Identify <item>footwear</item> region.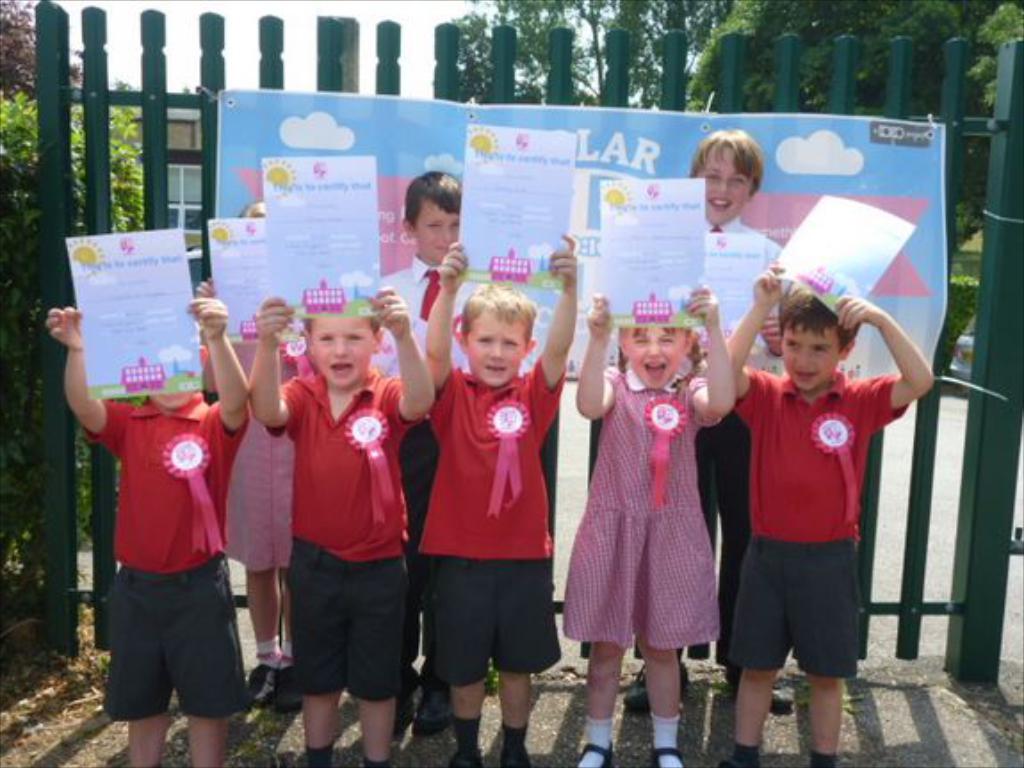
Region: left=417, top=668, right=452, bottom=734.
